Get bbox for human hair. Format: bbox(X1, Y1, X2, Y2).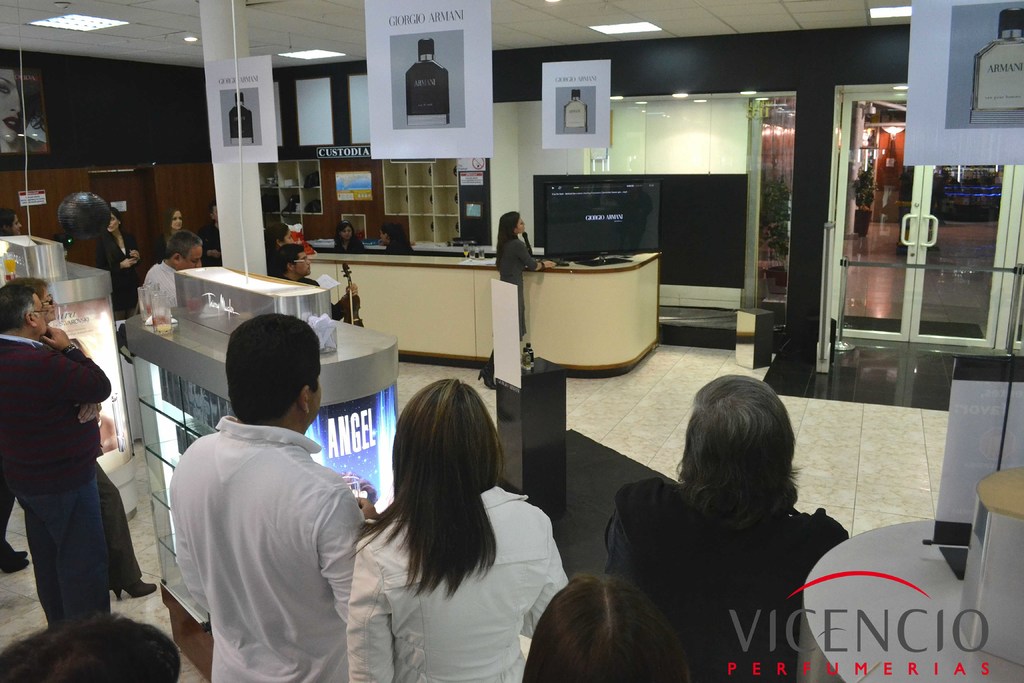
bbox(419, 37, 433, 59).
